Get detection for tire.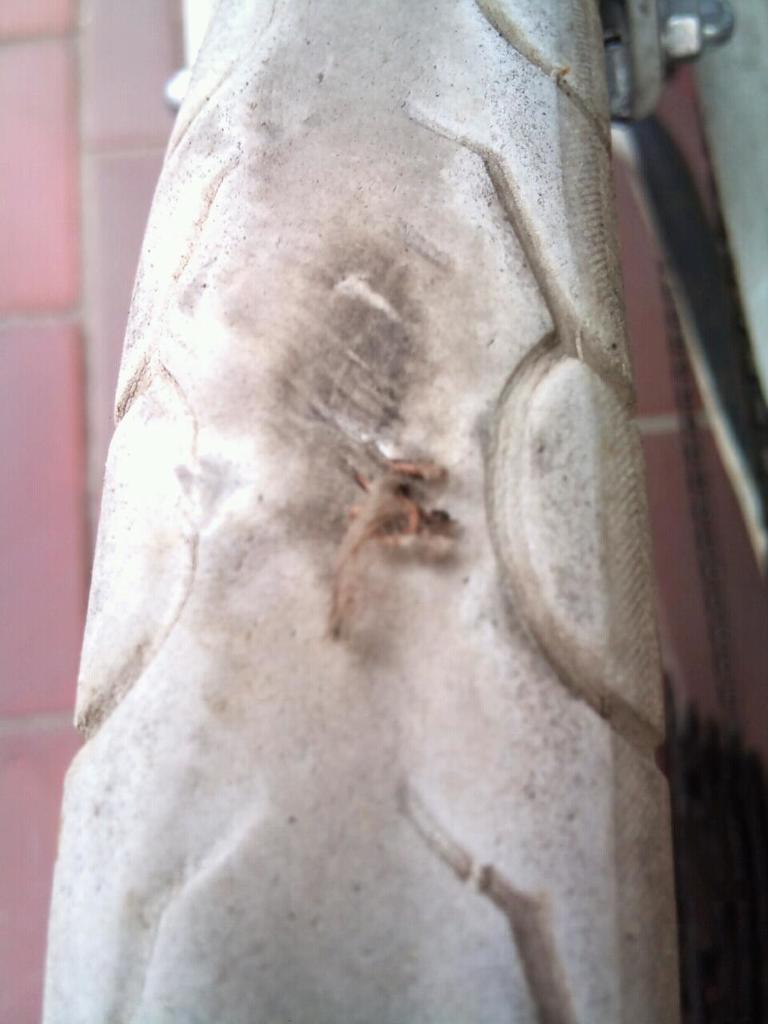
Detection: <bbox>38, 0, 686, 1023</bbox>.
